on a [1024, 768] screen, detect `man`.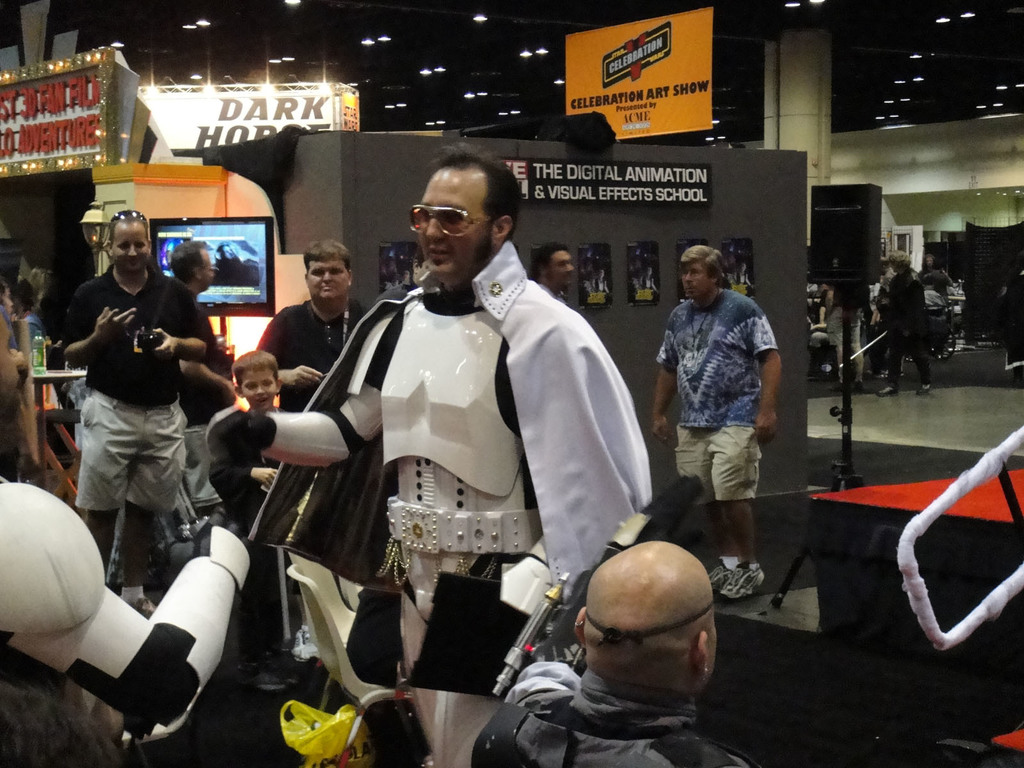
<box>205,140,650,767</box>.
